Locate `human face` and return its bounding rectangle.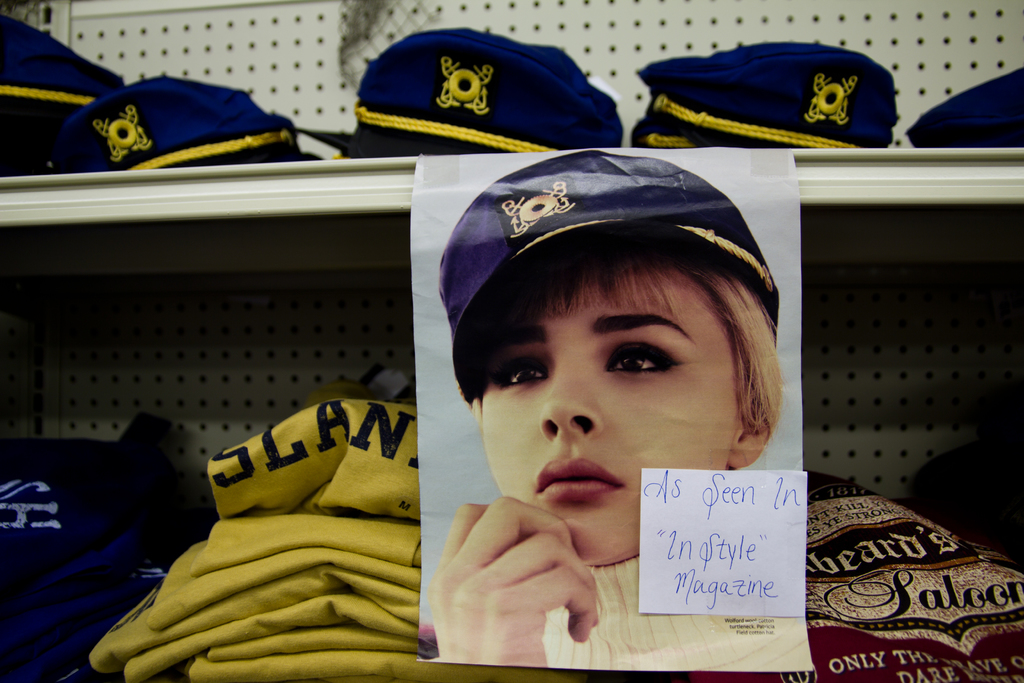
box(468, 258, 746, 570).
